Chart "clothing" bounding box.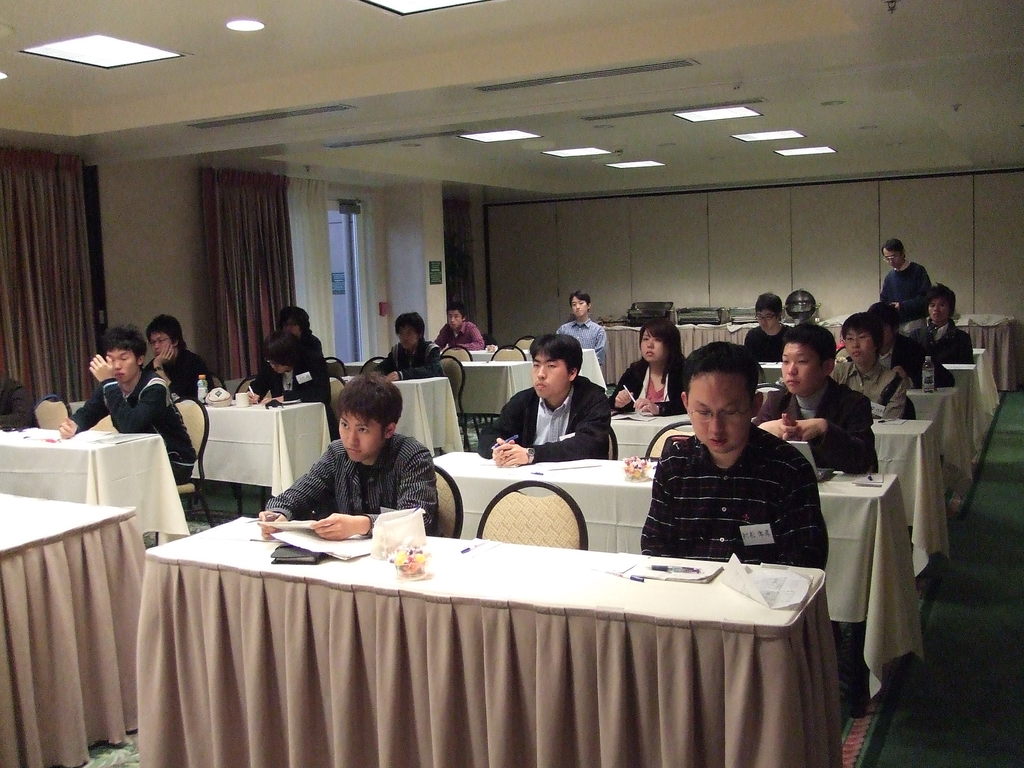
Charted: {"left": 149, "top": 339, "right": 216, "bottom": 403}.
